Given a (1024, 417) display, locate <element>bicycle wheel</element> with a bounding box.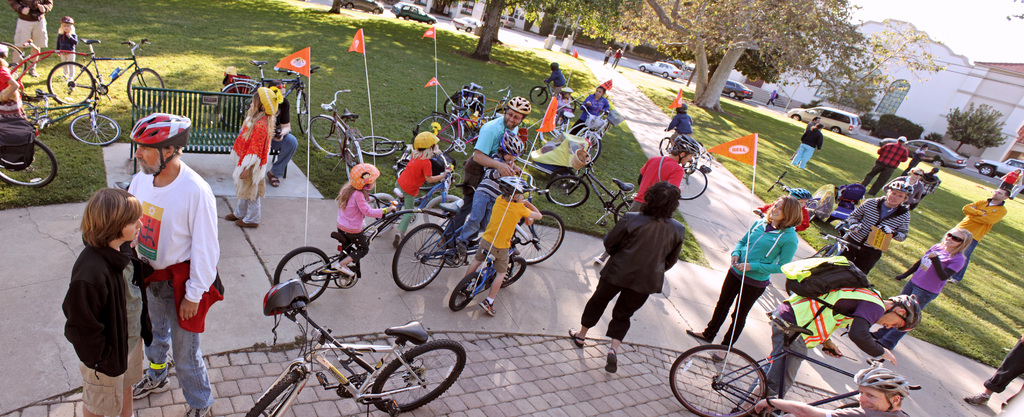
Located: [243,369,309,416].
